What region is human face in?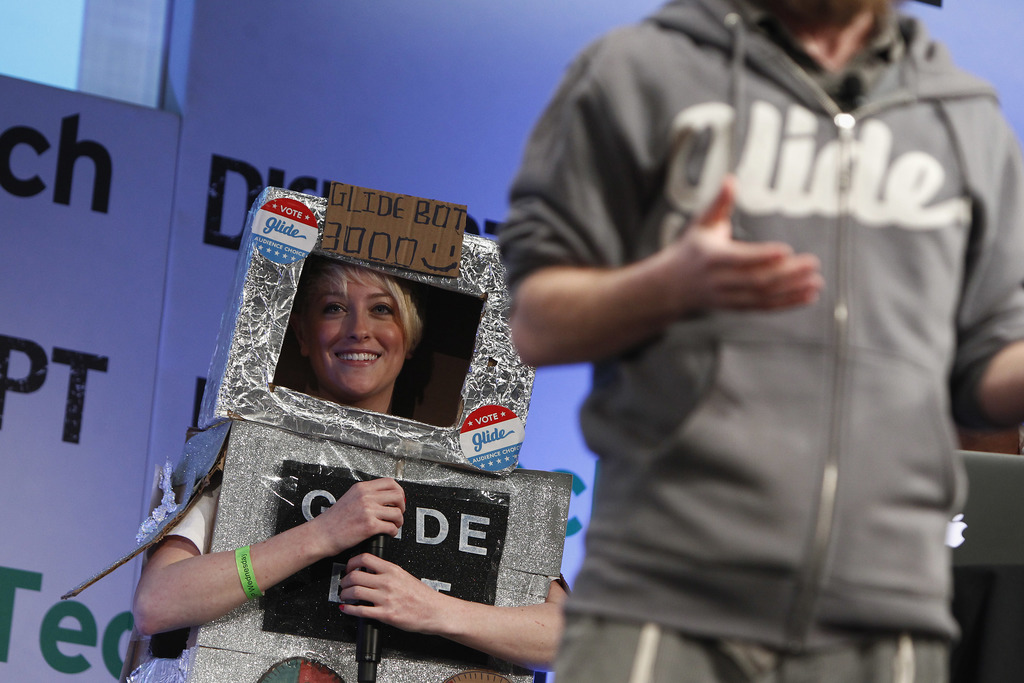
x1=307 y1=273 x2=406 y2=400.
